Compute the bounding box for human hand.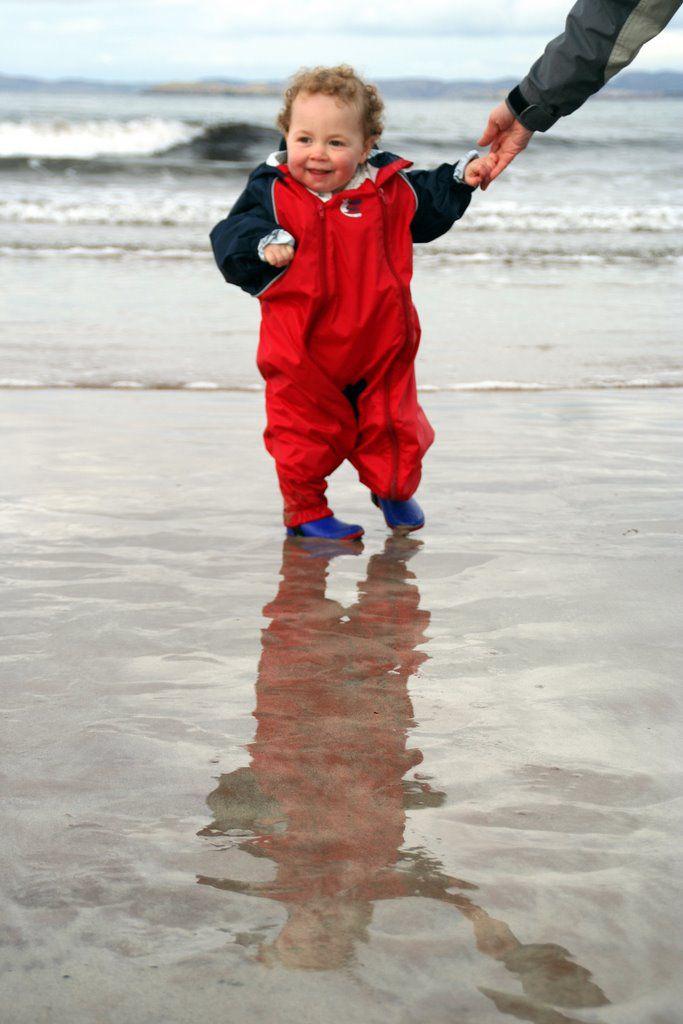
crop(466, 152, 501, 189).
